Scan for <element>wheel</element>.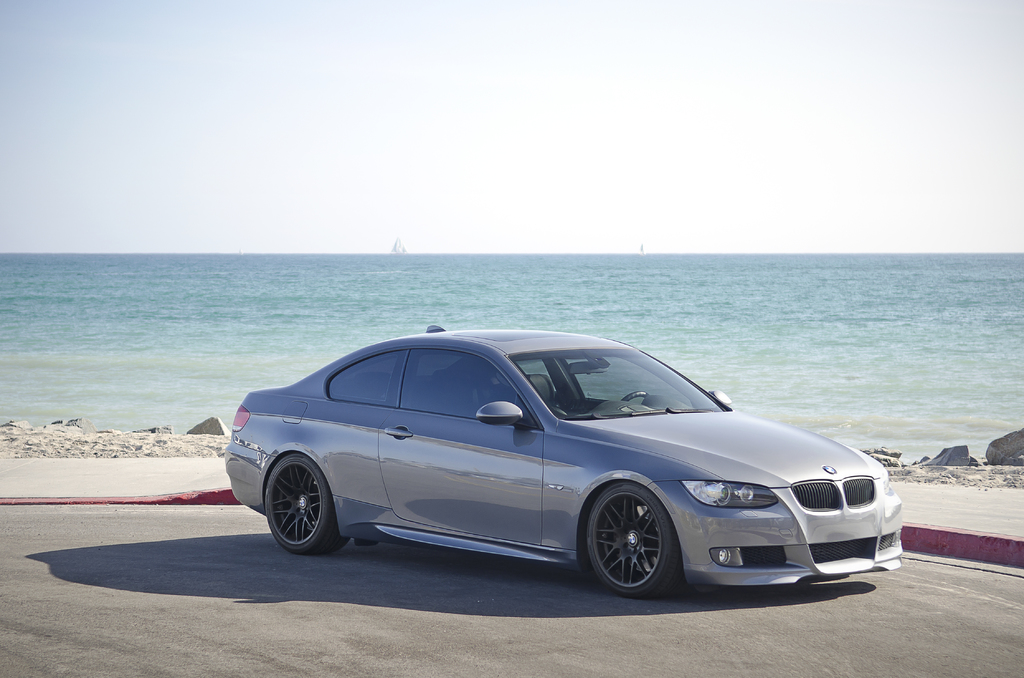
Scan result: Rect(263, 451, 349, 554).
